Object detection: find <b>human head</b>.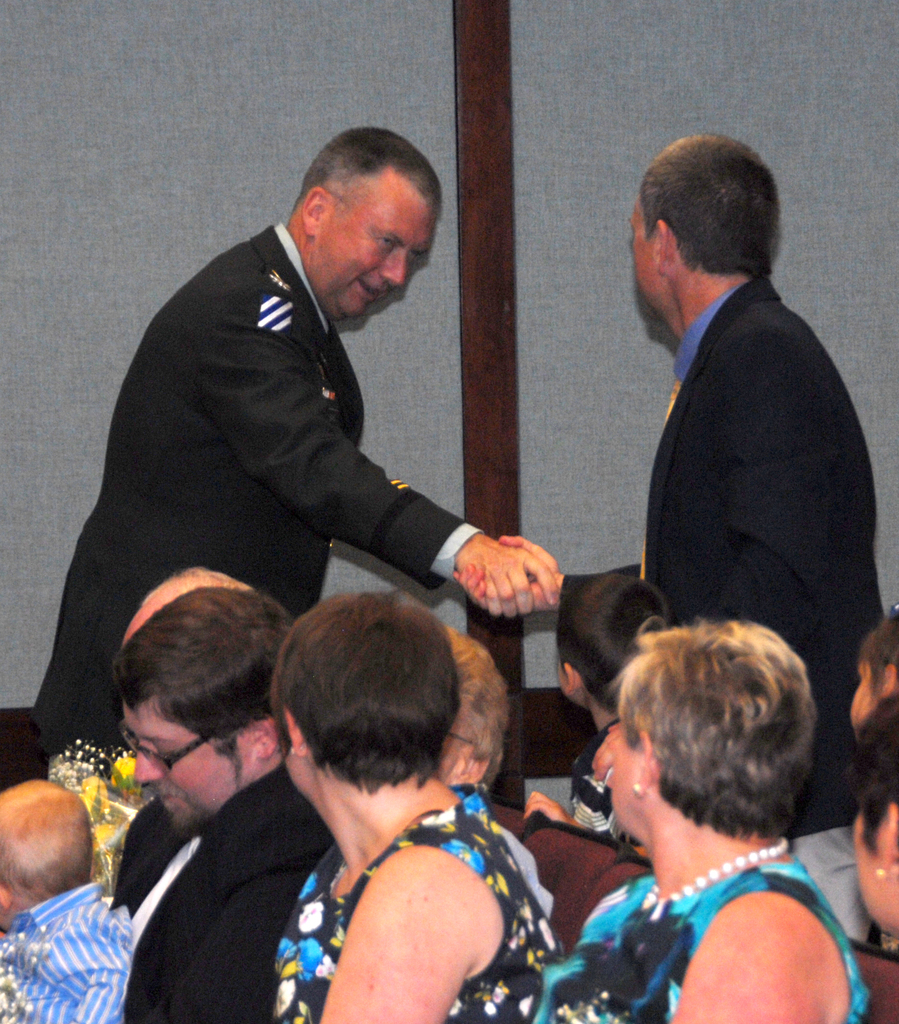
BBox(599, 616, 806, 833).
